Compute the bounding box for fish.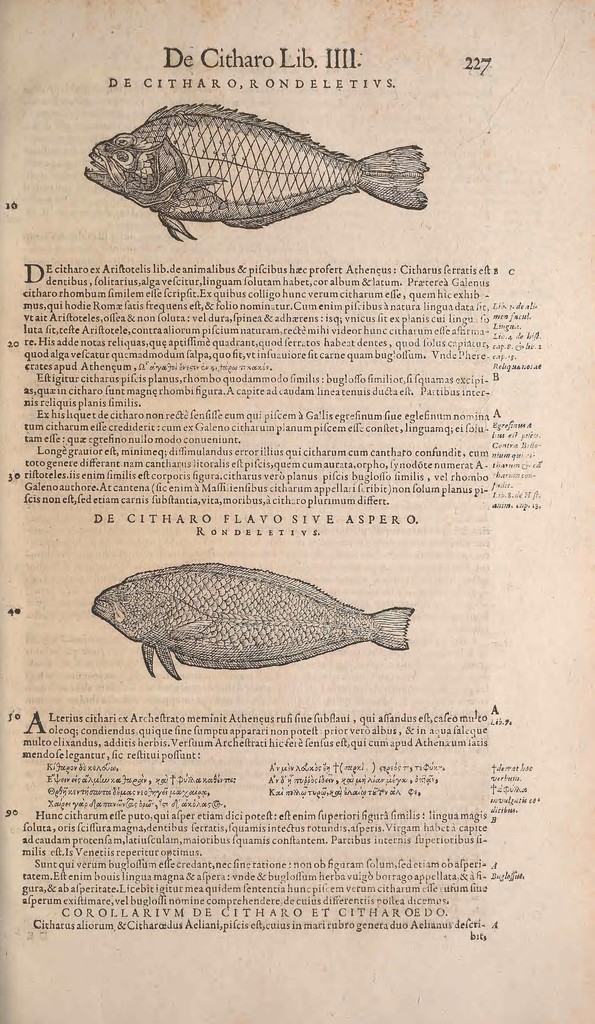
<region>88, 560, 427, 679</region>.
